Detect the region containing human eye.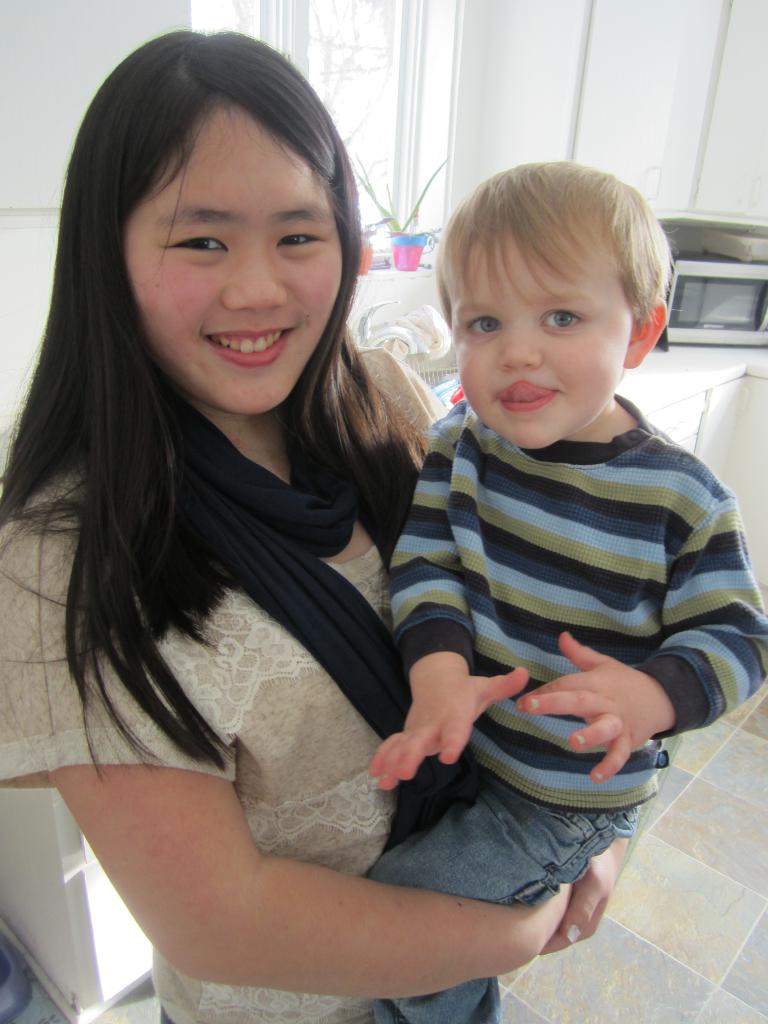
[left=460, top=310, right=501, bottom=339].
